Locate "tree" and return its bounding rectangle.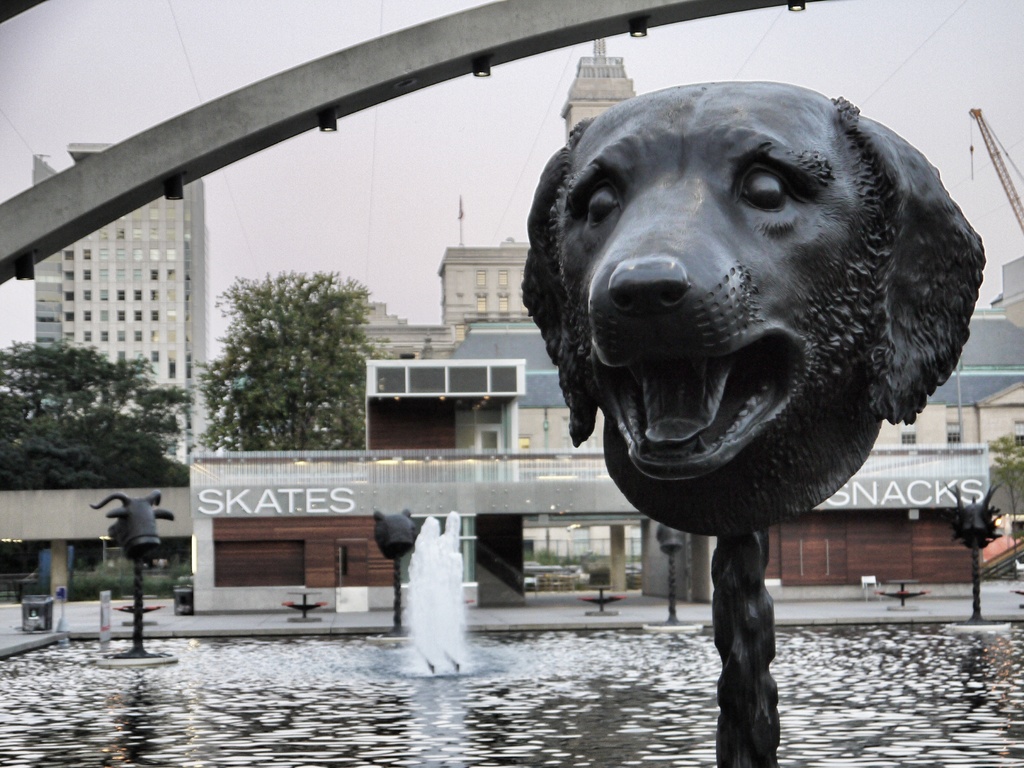
BBox(190, 257, 388, 452).
